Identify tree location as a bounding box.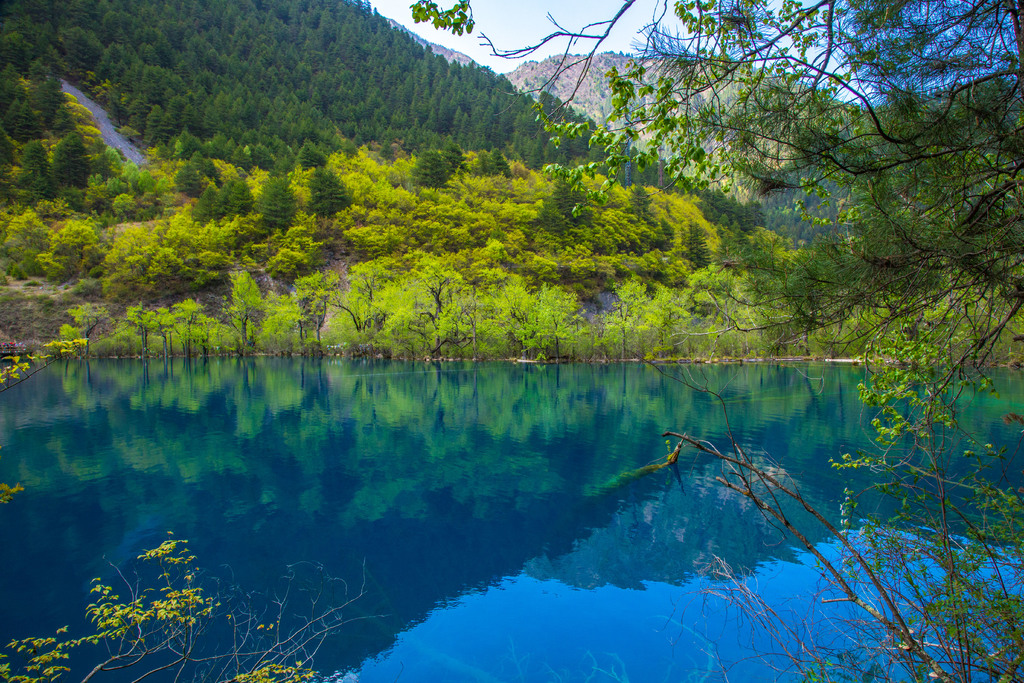
(left=0, top=529, right=399, bottom=682).
